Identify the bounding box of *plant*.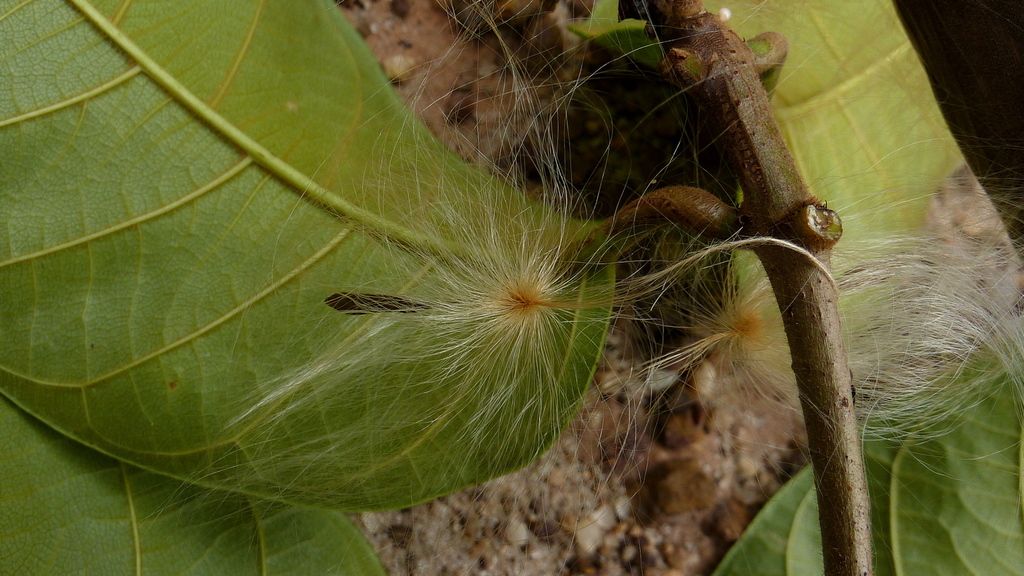
(x1=44, y1=35, x2=975, y2=549).
